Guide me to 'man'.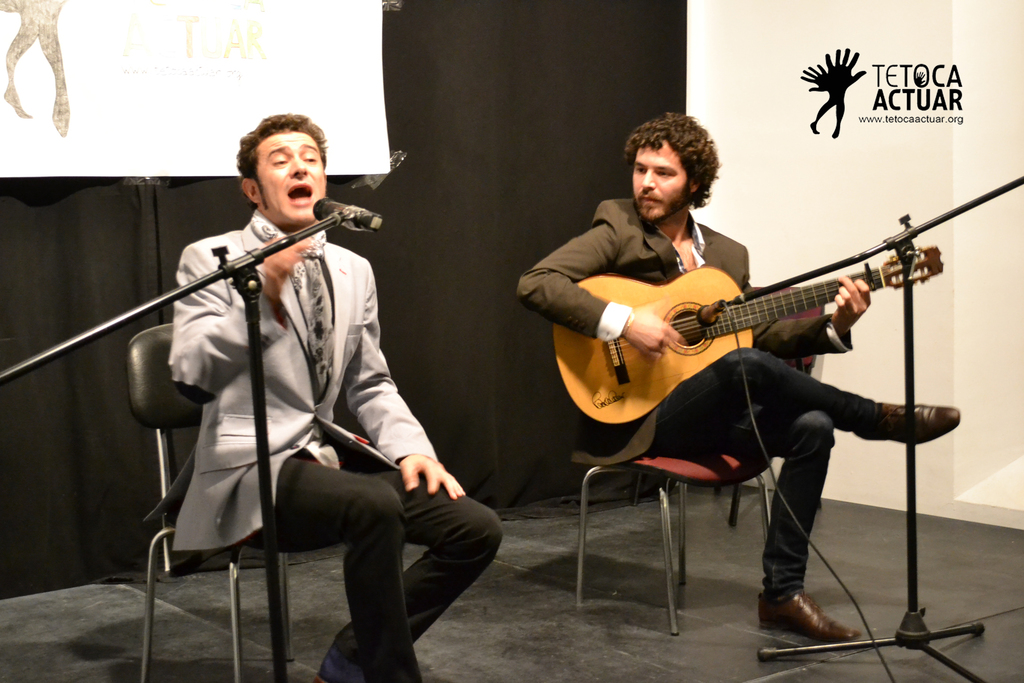
Guidance: bbox(174, 108, 502, 682).
